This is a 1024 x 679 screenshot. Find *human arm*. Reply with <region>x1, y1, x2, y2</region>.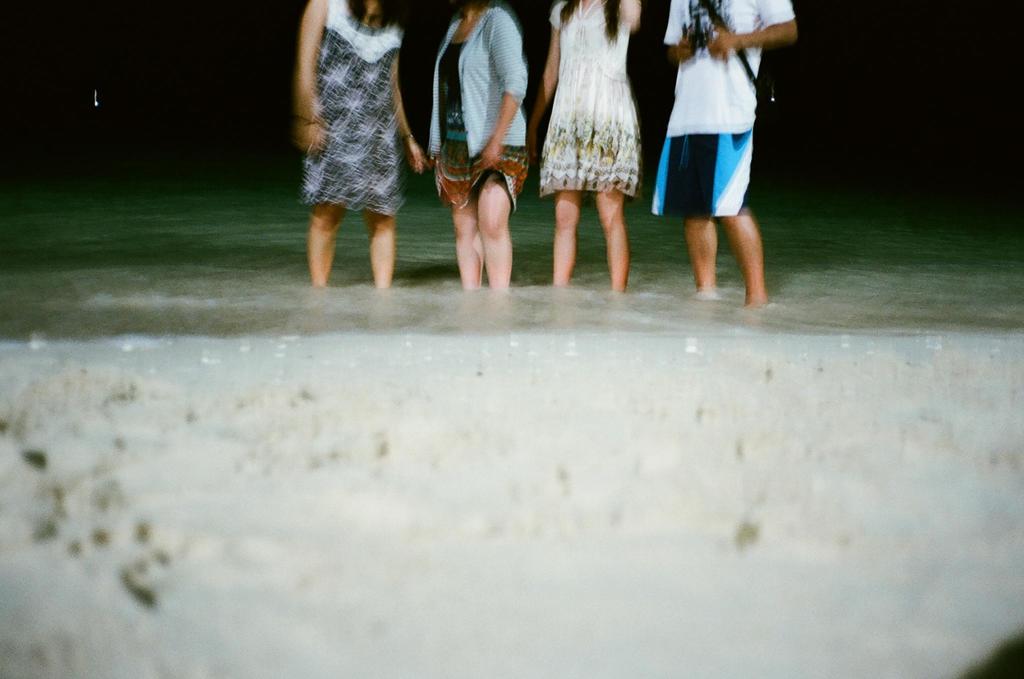
<region>475, 4, 527, 176</region>.
